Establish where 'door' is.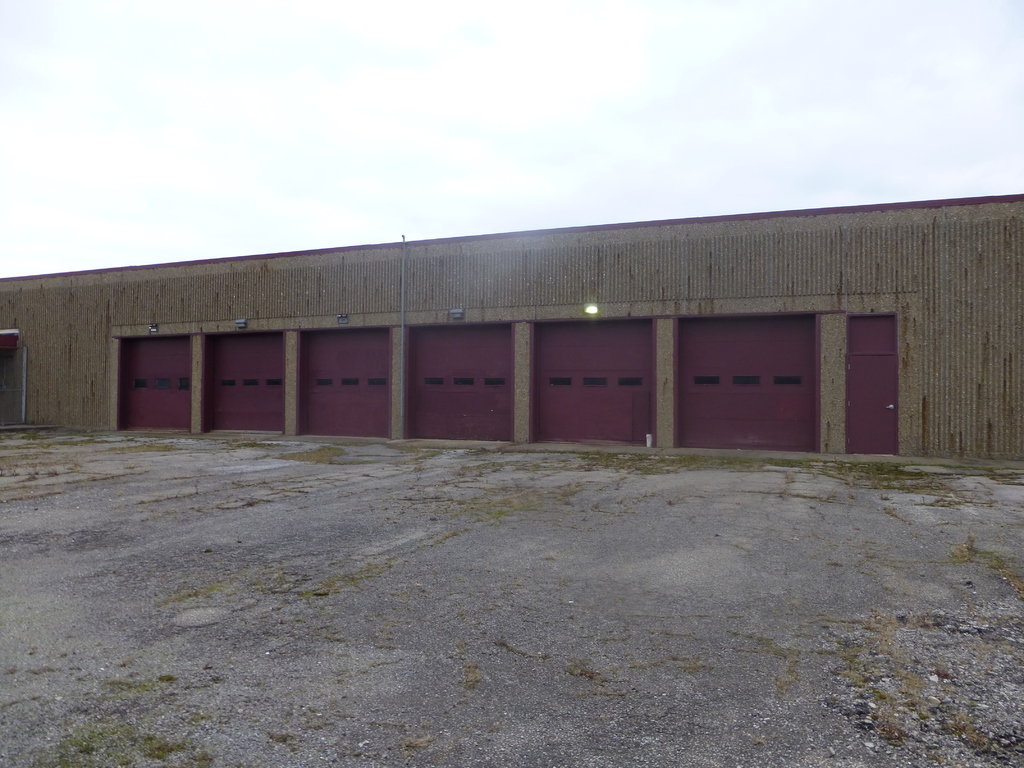
Established at (848, 317, 901, 458).
